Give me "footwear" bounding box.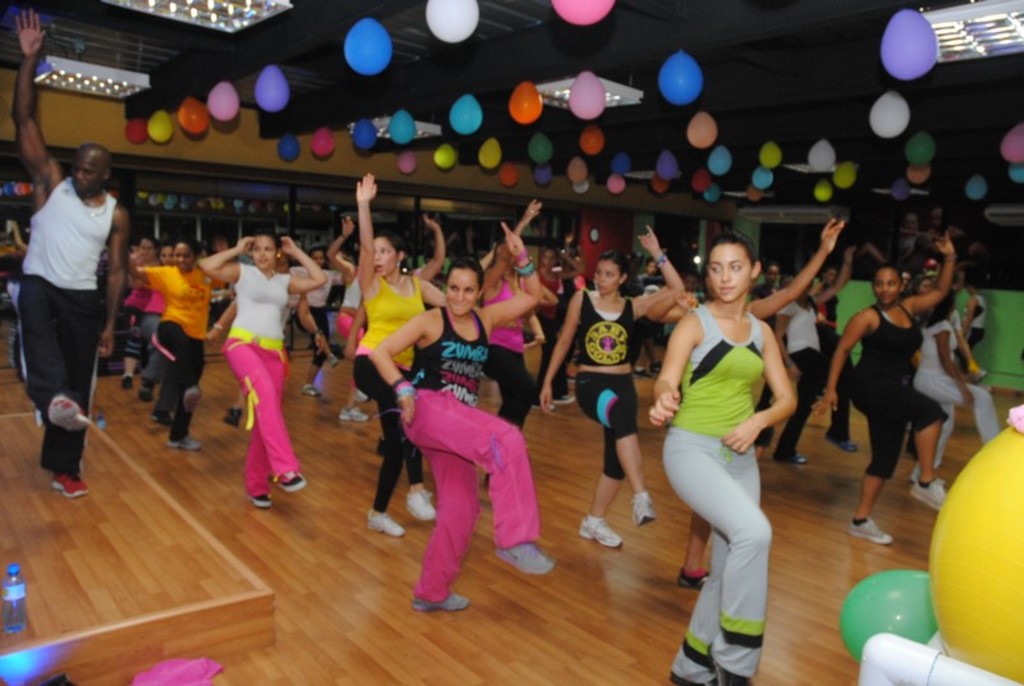
Rect(49, 470, 90, 502).
